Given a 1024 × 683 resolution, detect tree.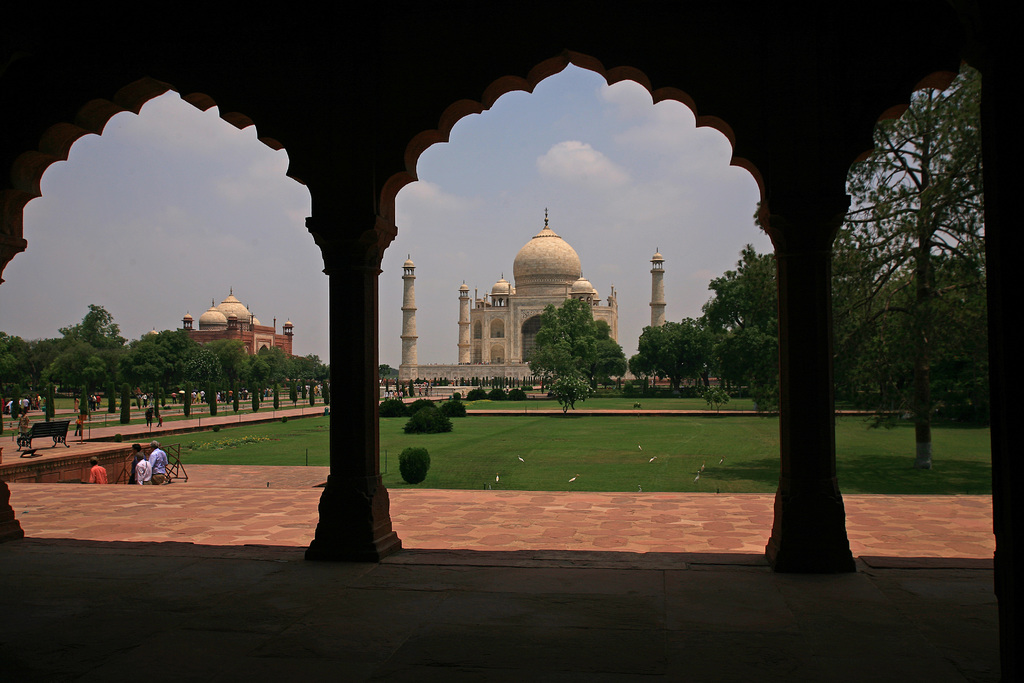
0/312/136/400.
